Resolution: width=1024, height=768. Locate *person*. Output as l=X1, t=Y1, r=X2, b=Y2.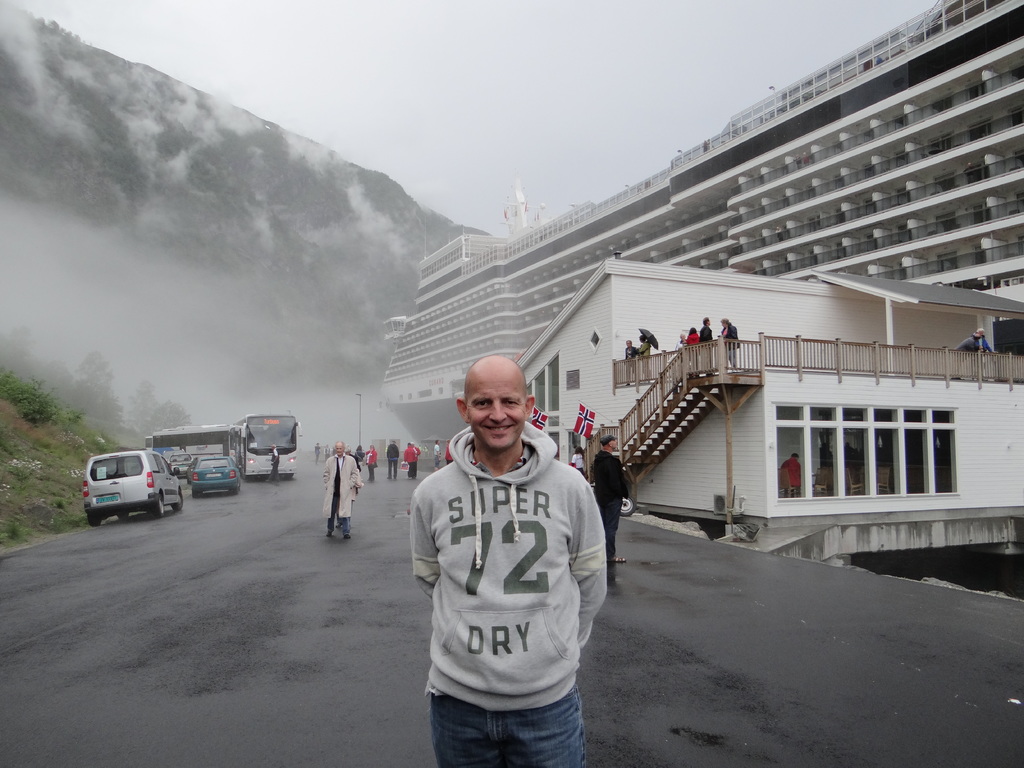
l=433, t=438, r=443, b=470.
